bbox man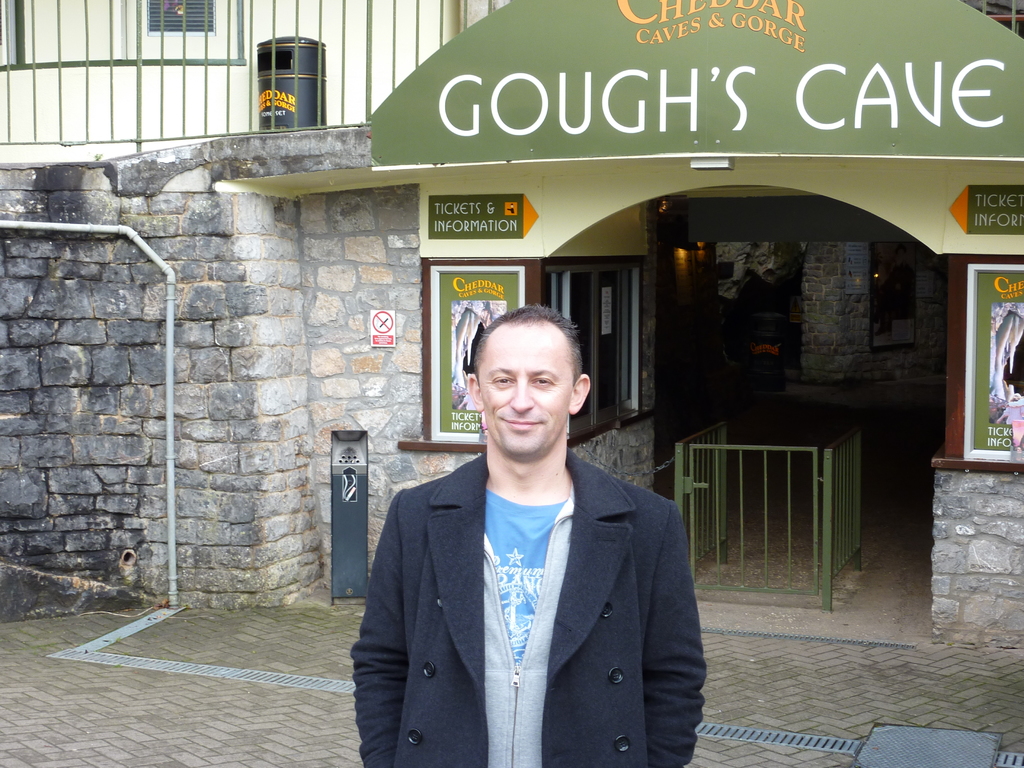
x1=351, y1=303, x2=710, y2=762
